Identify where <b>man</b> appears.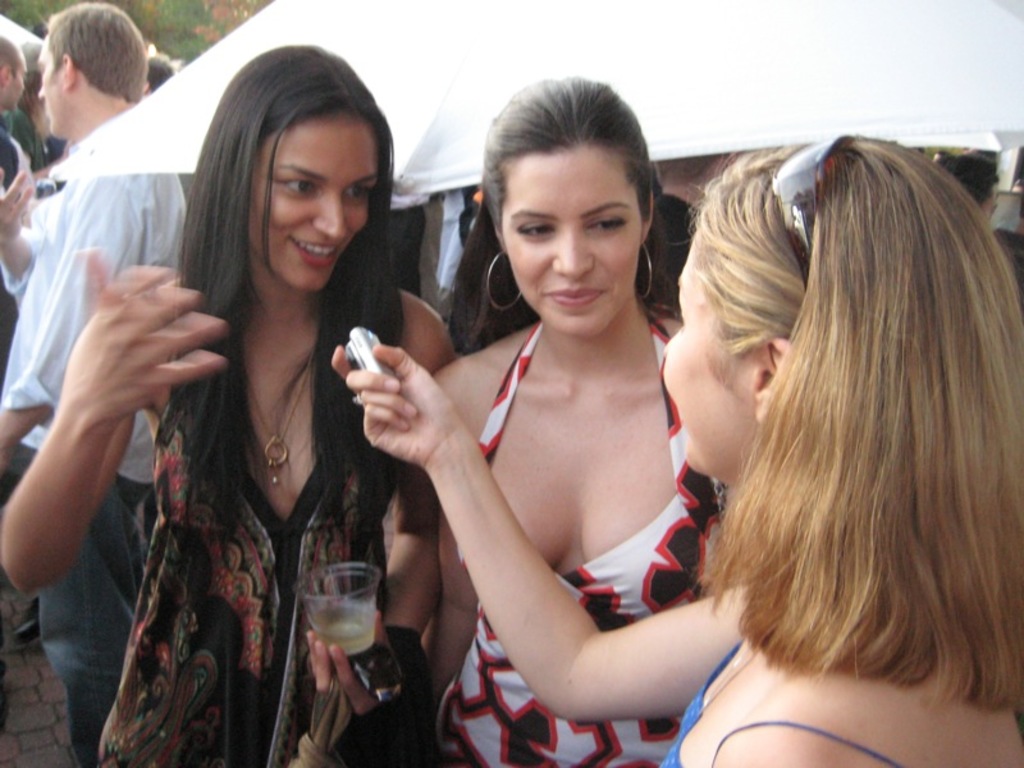
Appears at <bbox>0, 0, 202, 764</bbox>.
